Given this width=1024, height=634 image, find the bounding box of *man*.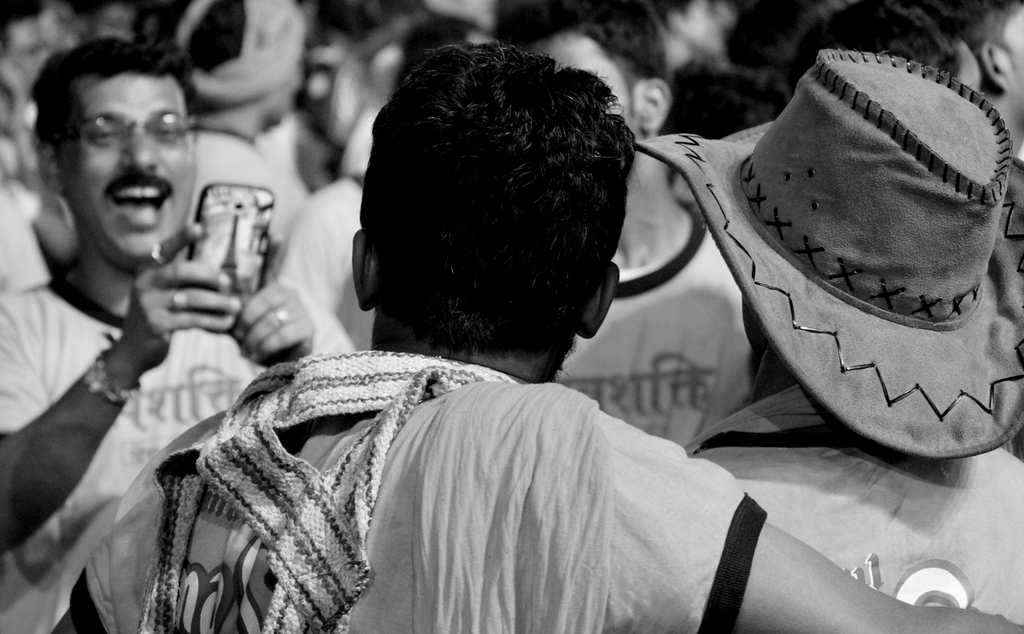
box=[555, 0, 762, 460].
